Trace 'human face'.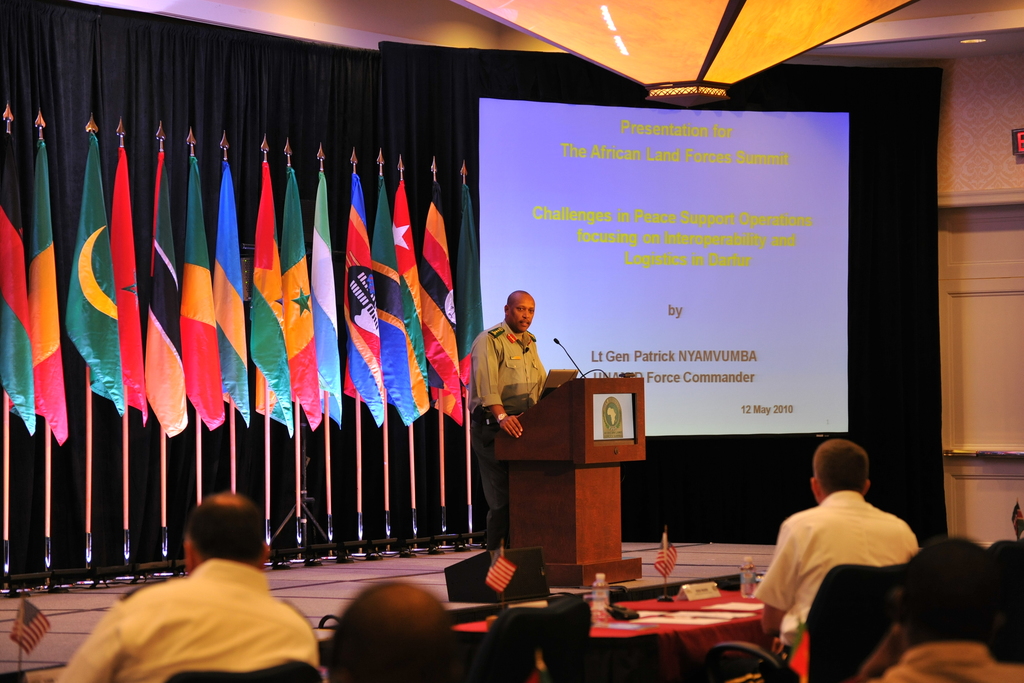
Traced to {"x1": 508, "y1": 296, "x2": 535, "y2": 333}.
